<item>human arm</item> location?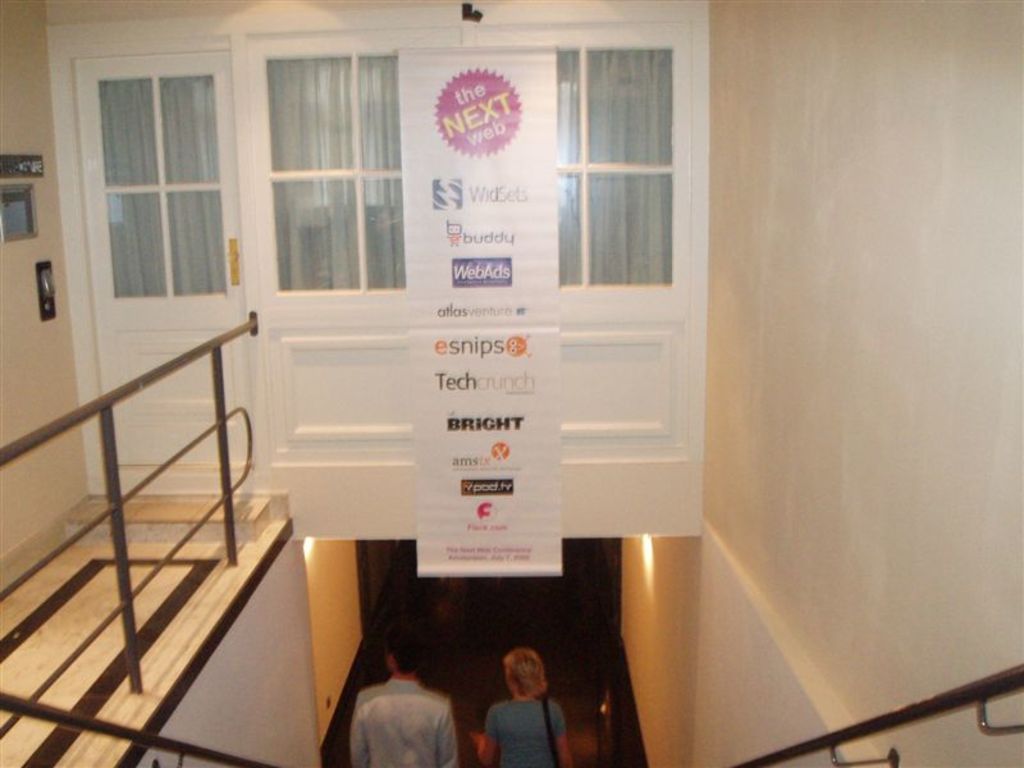
(left=553, top=713, right=575, bottom=767)
